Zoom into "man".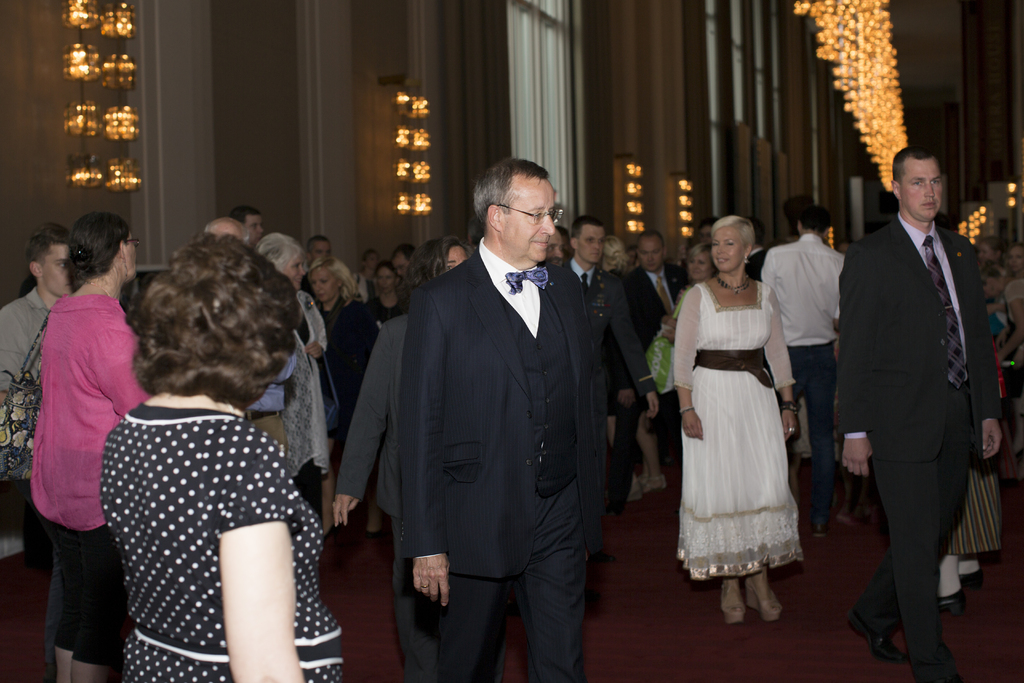
Zoom target: box=[232, 204, 267, 247].
